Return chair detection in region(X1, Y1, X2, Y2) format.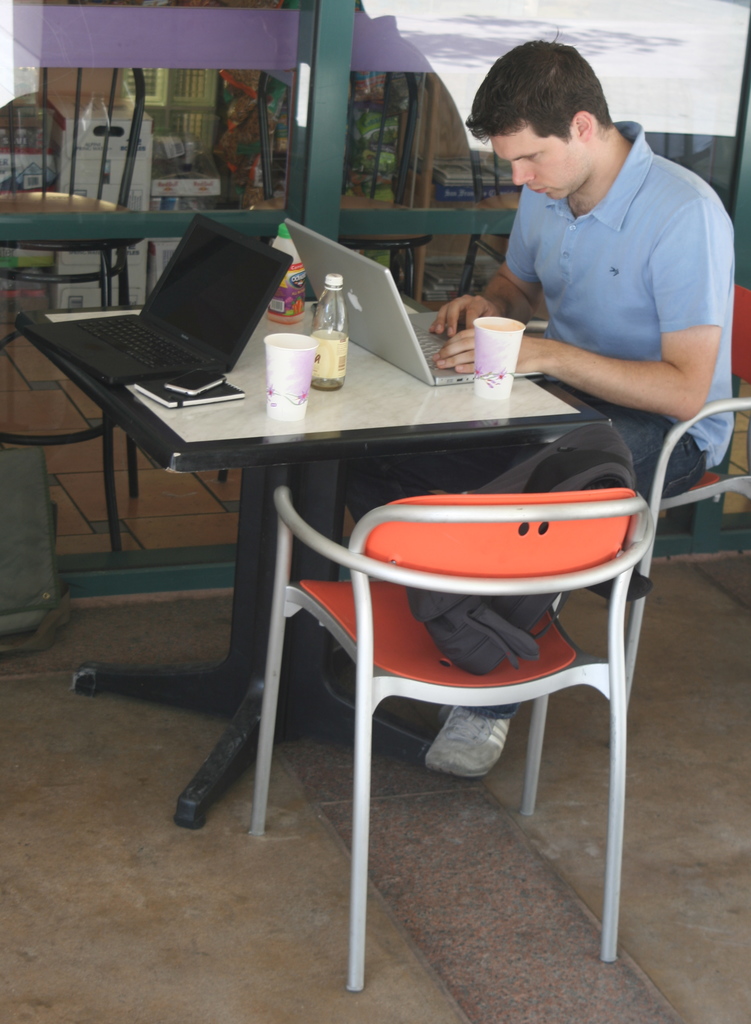
region(0, 57, 145, 550).
